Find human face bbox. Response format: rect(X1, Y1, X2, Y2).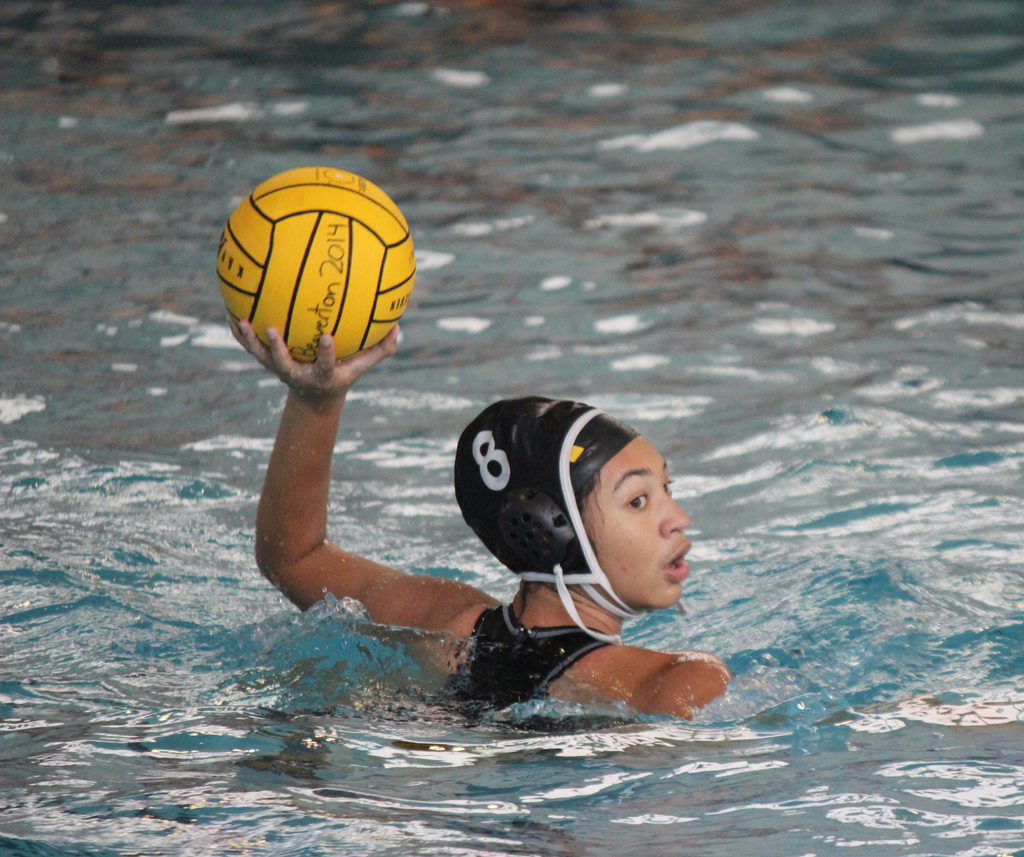
rect(589, 422, 694, 609).
